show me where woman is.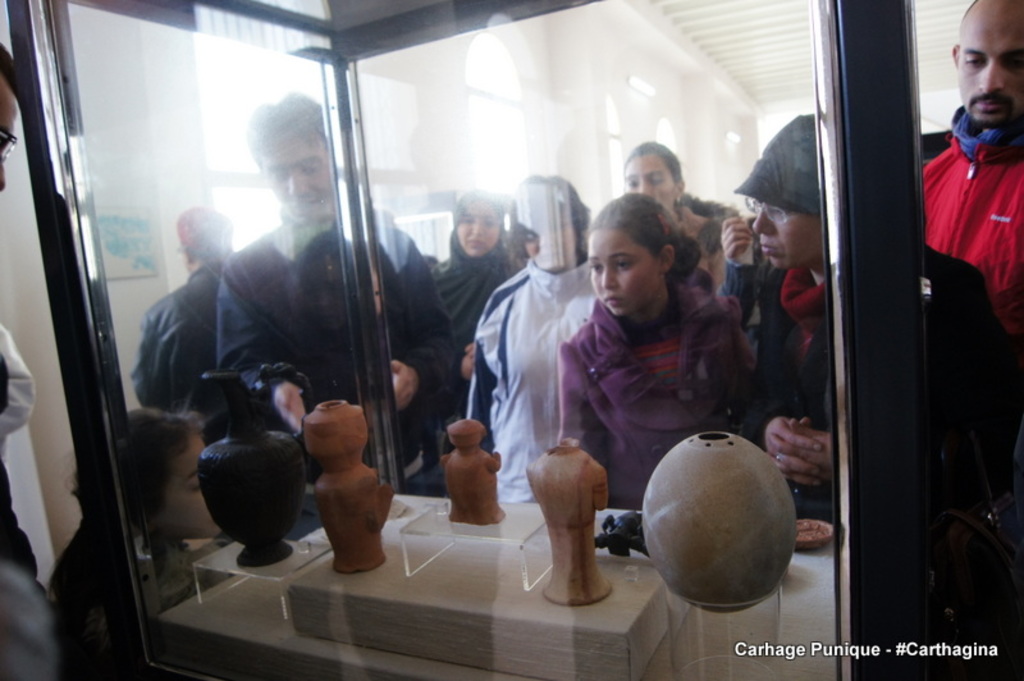
woman is at pyautogui.locateOnScreen(621, 147, 768, 315).
